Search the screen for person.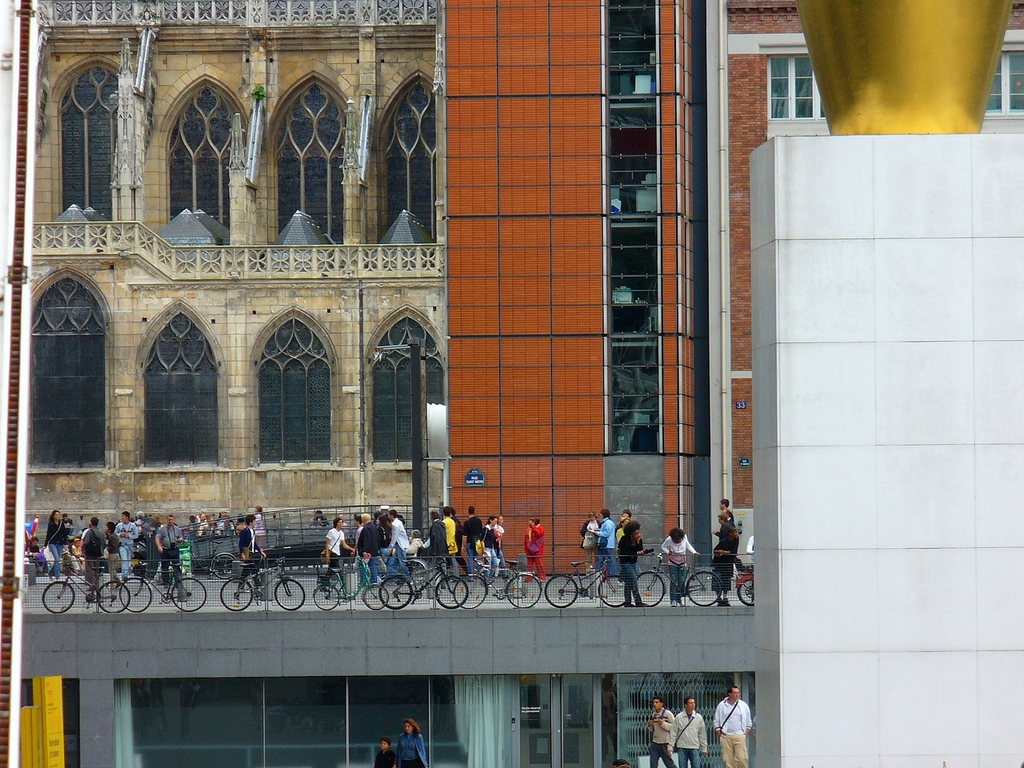
Found at [718,498,745,582].
